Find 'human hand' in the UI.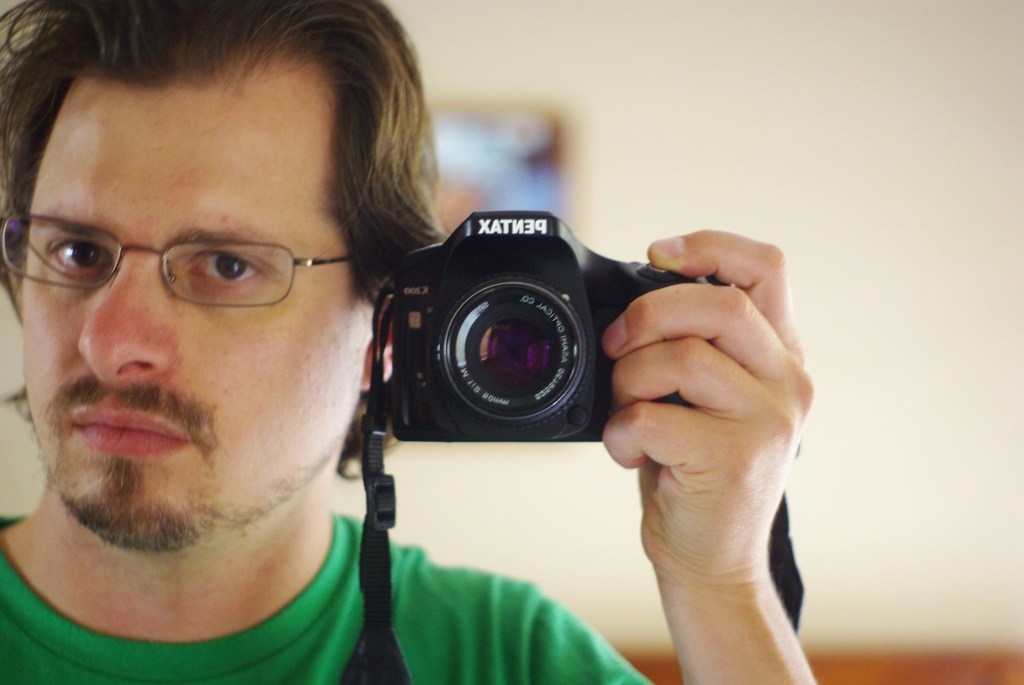
UI element at detection(591, 214, 825, 662).
